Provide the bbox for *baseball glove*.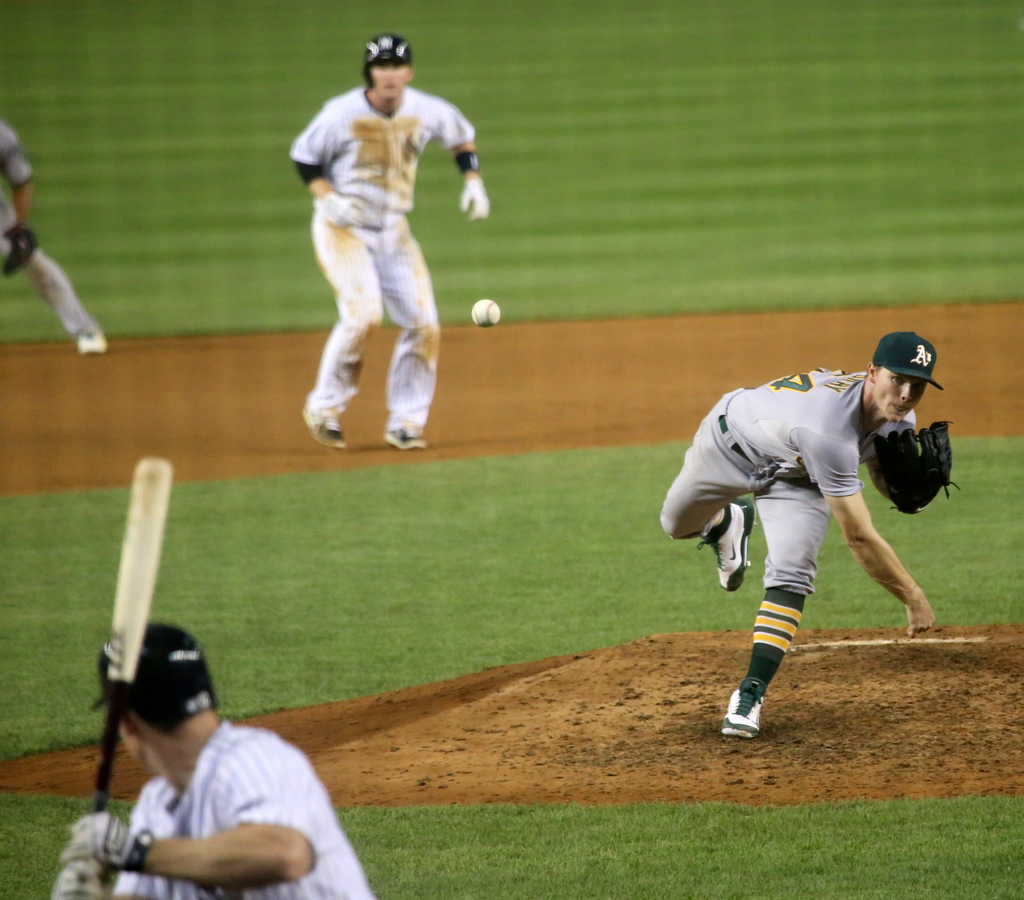
6/225/40/279.
